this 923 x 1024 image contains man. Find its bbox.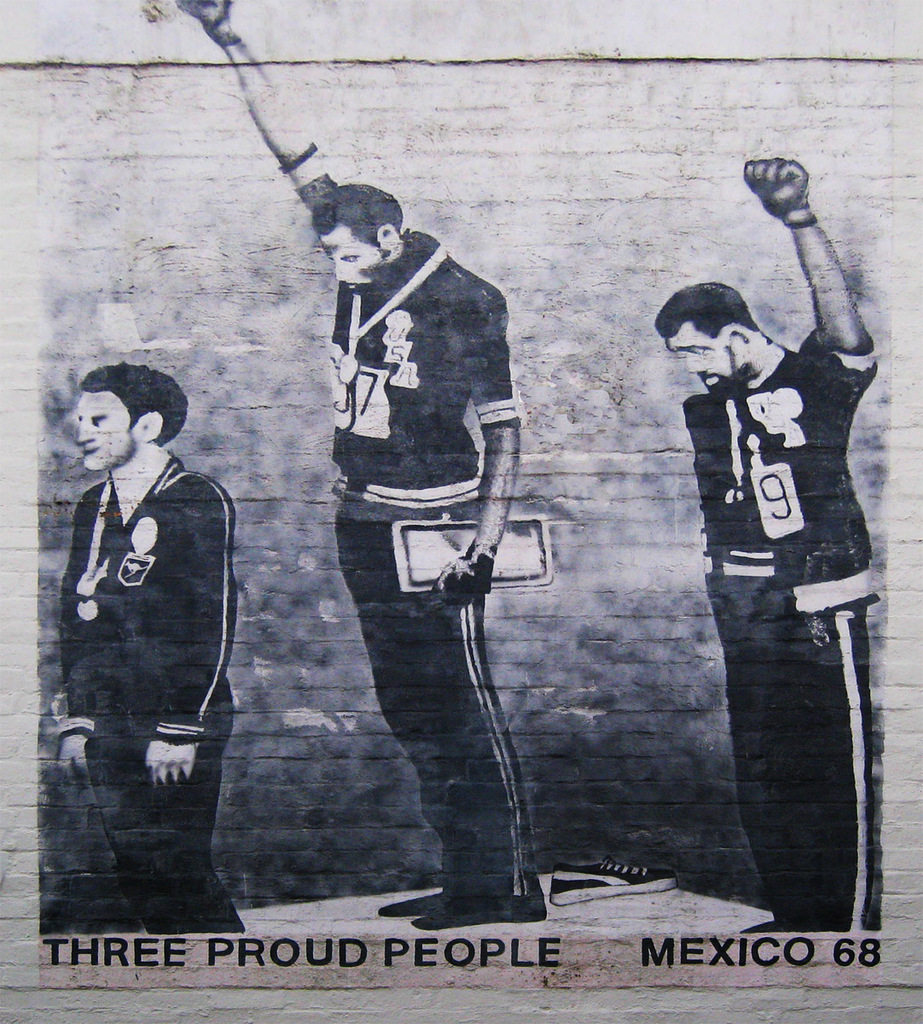
BBox(44, 317, 252, 957).
